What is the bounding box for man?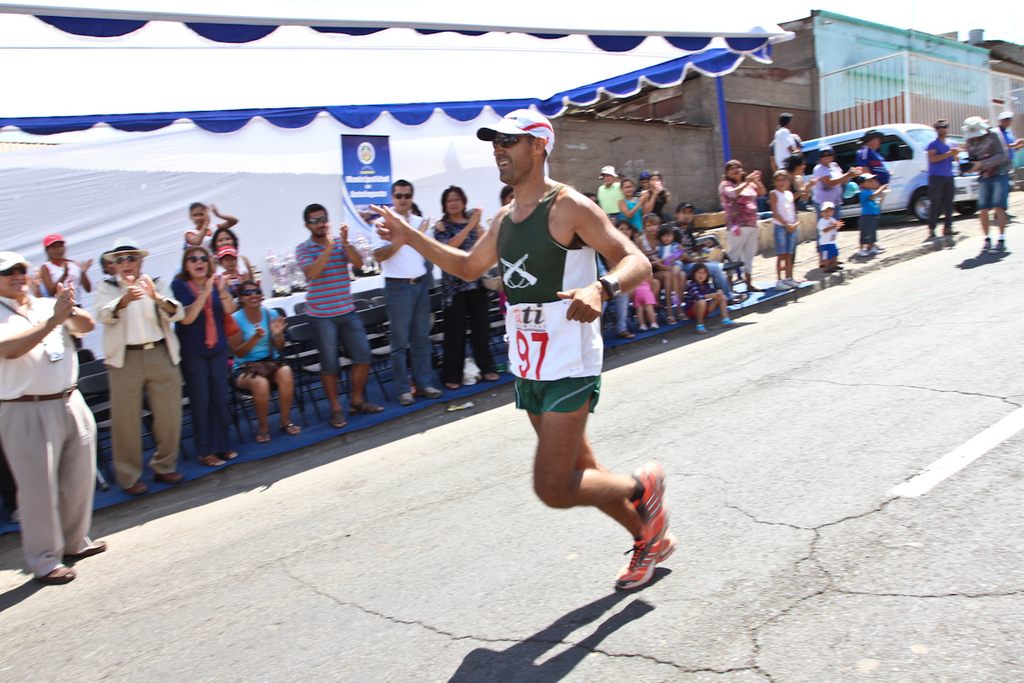
(991,115,1023,221).
